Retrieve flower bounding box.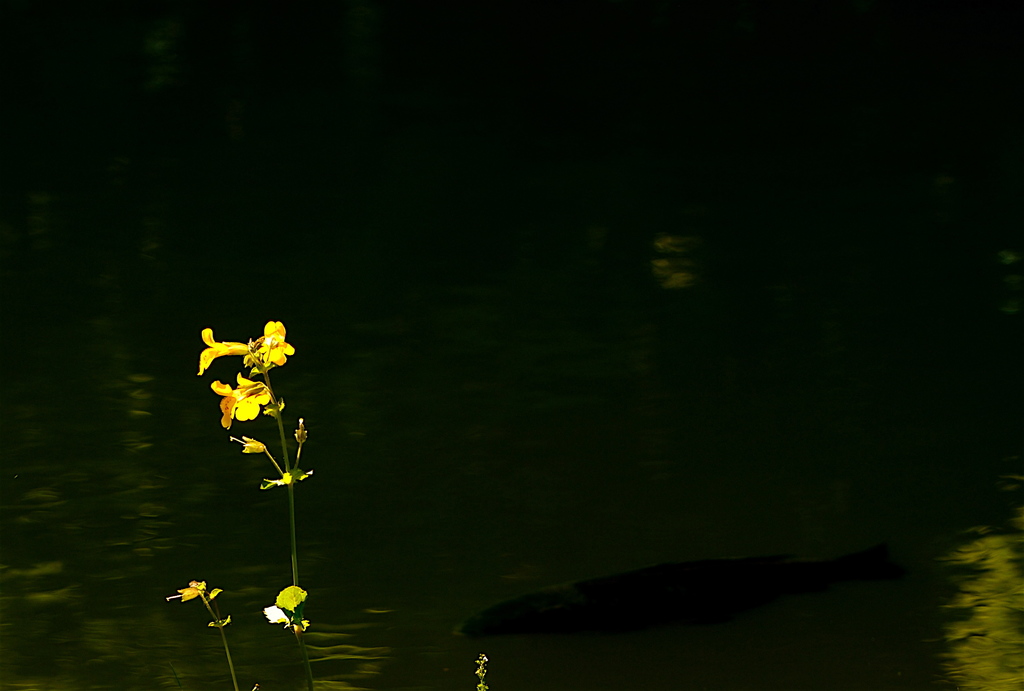
Bounding box: crop(296, 416, 311, 444).
